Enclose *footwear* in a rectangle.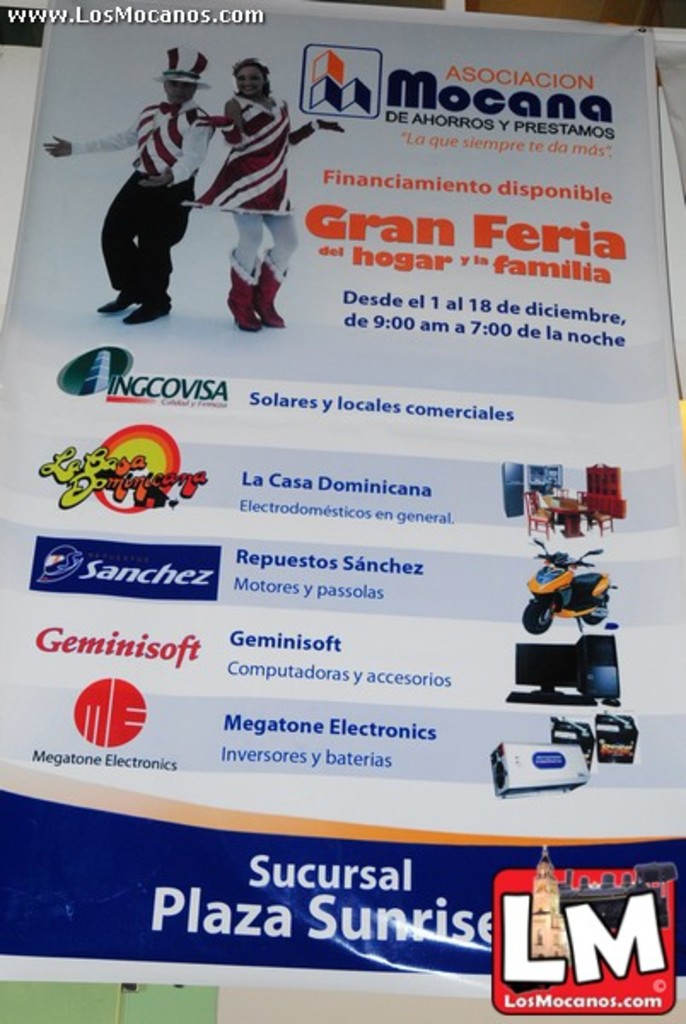
locate(225, 247, 261, 340).
